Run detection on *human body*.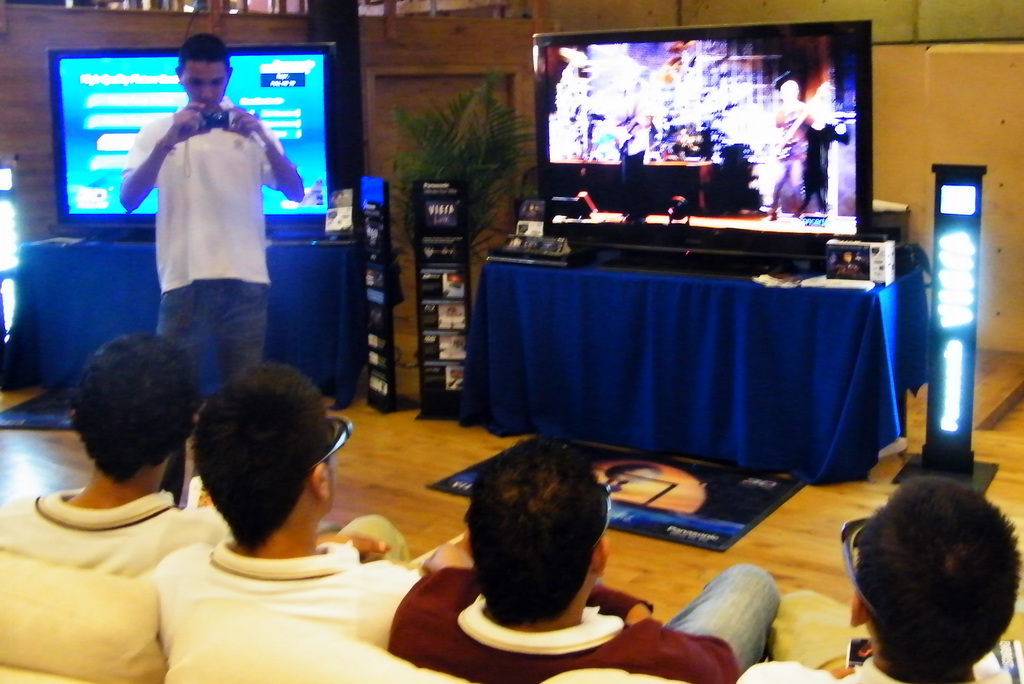
Result: [left=378, top=569, right=783, bottom=683].
